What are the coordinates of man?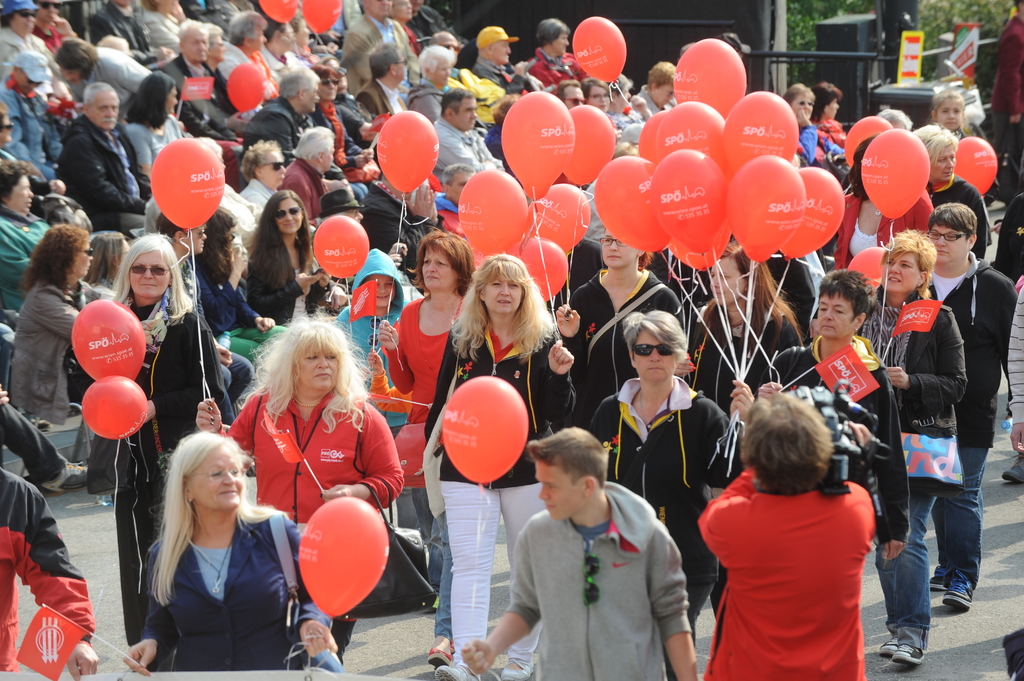
351:41:406:121.
